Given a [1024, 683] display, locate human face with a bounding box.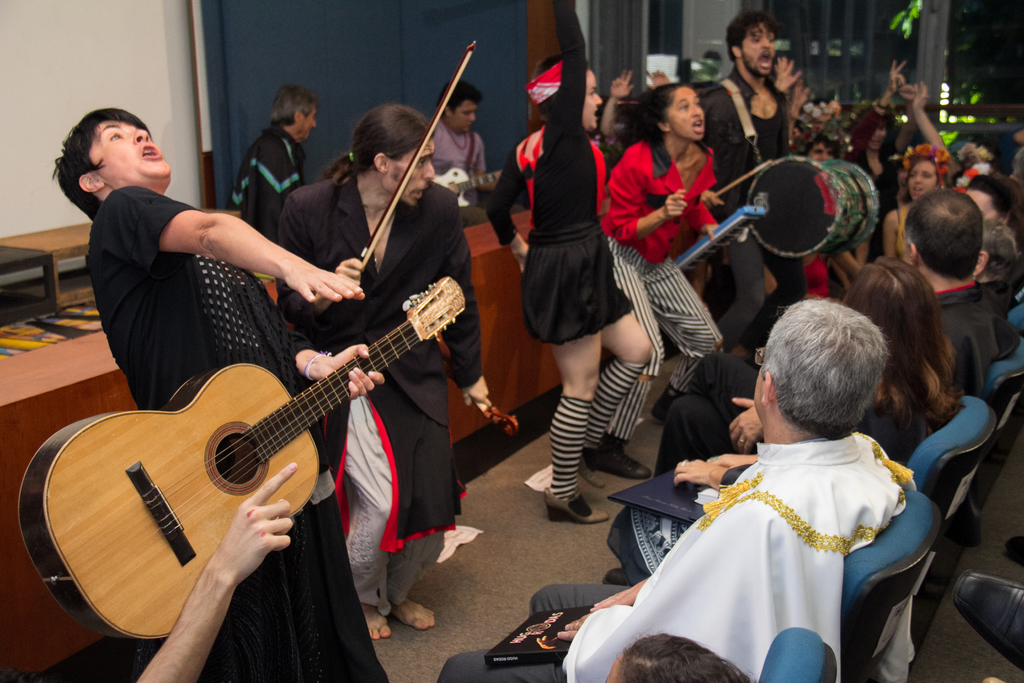
Located: {"x1": 585, "y1": 72, "x2": 602, "y2": 128}.
